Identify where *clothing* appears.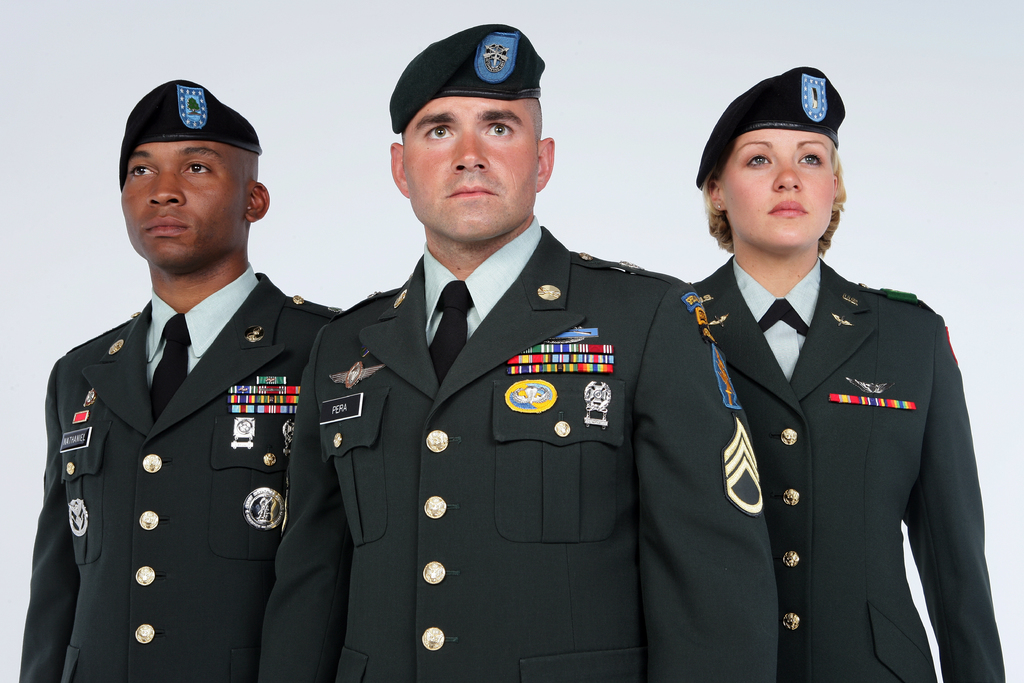
Appears at box=[262, 213, 781, 682].
